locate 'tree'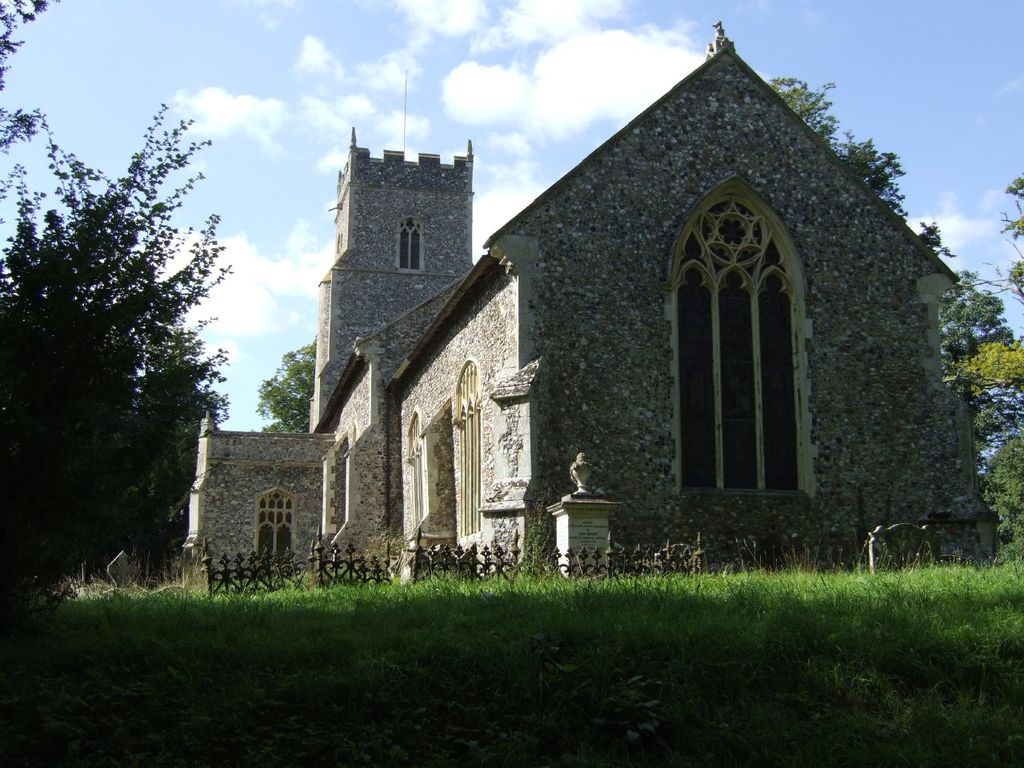
bbox=[768, 74, 954, 254]
